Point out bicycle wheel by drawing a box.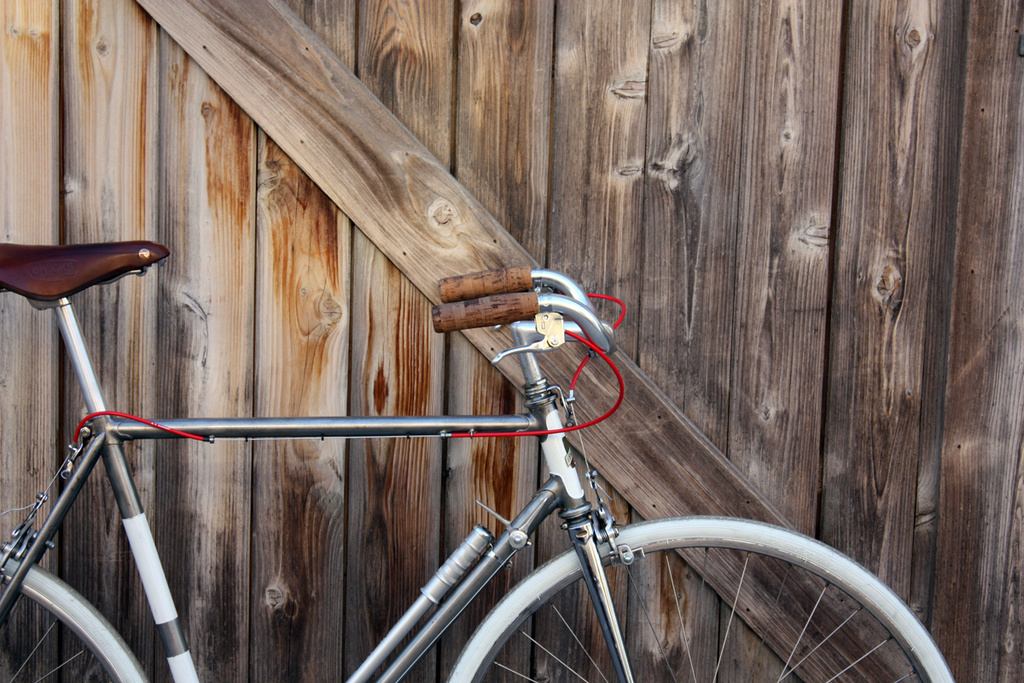
(0, 555, 151, 682).
